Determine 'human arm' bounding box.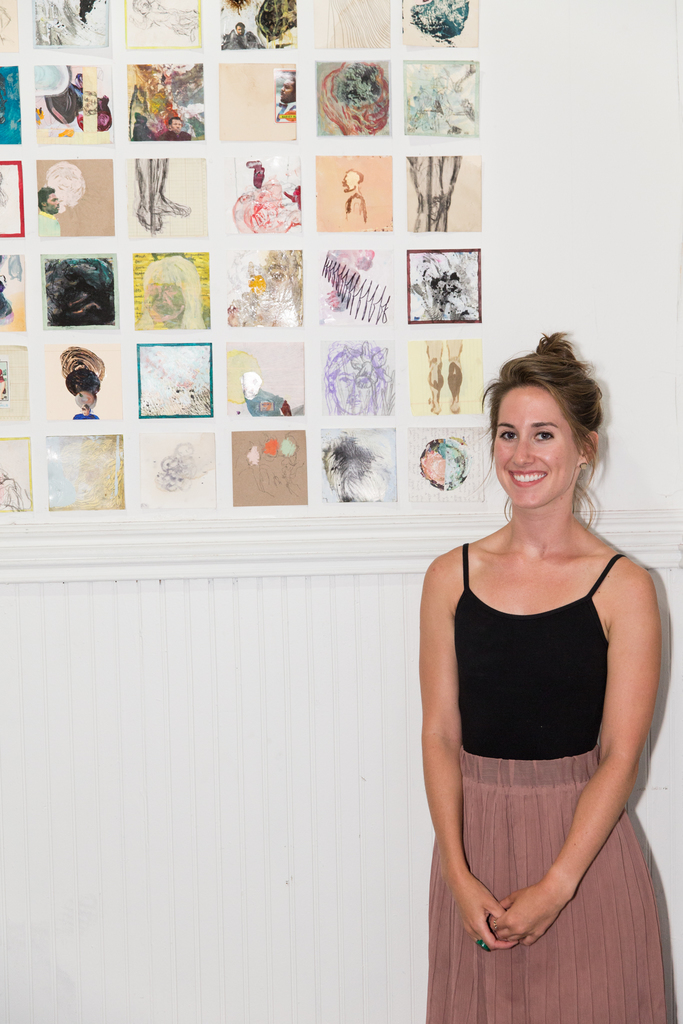
Determined: detection(424, 552, 509, 957).
